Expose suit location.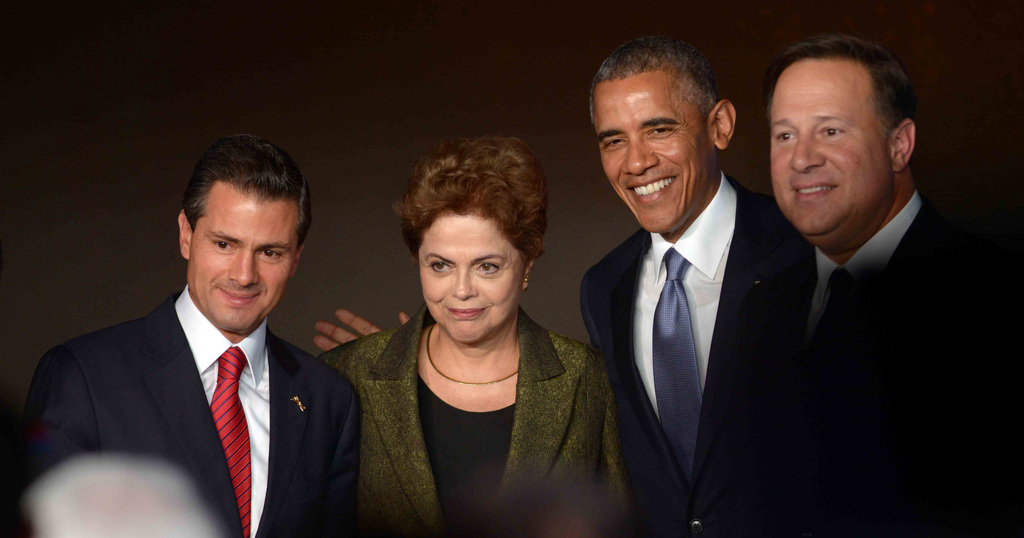
Exposed at left=10, top=287, right=363, bottom=537.
